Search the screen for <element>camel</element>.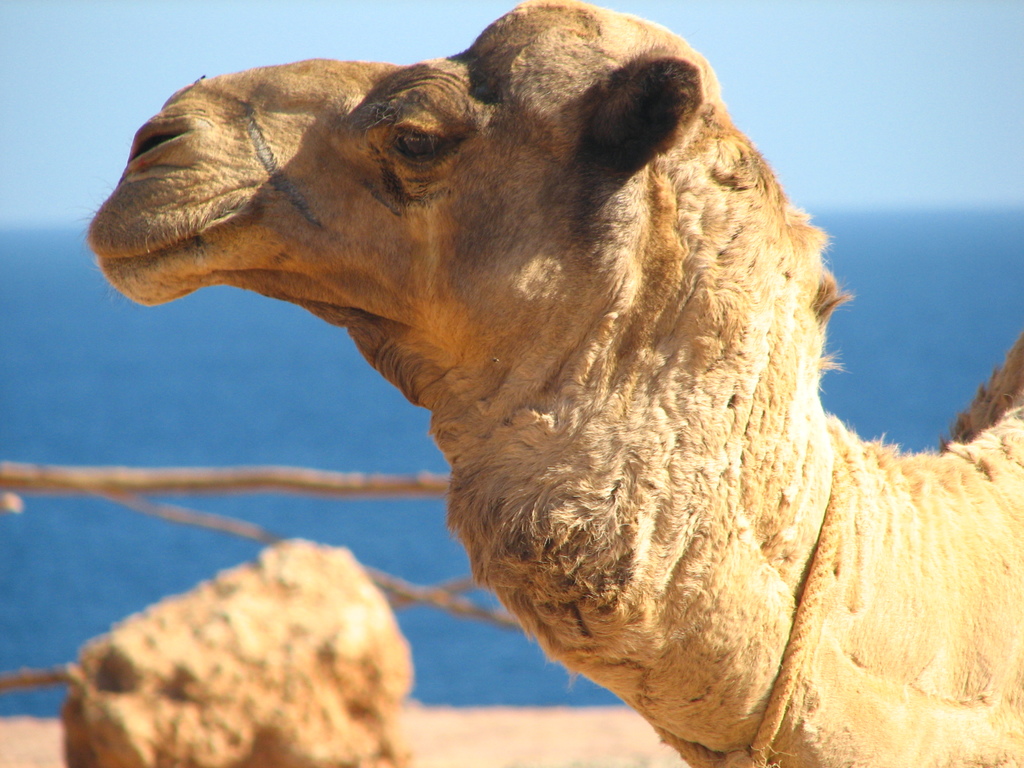
Found at select_region(72, 0, 1023, 767).
